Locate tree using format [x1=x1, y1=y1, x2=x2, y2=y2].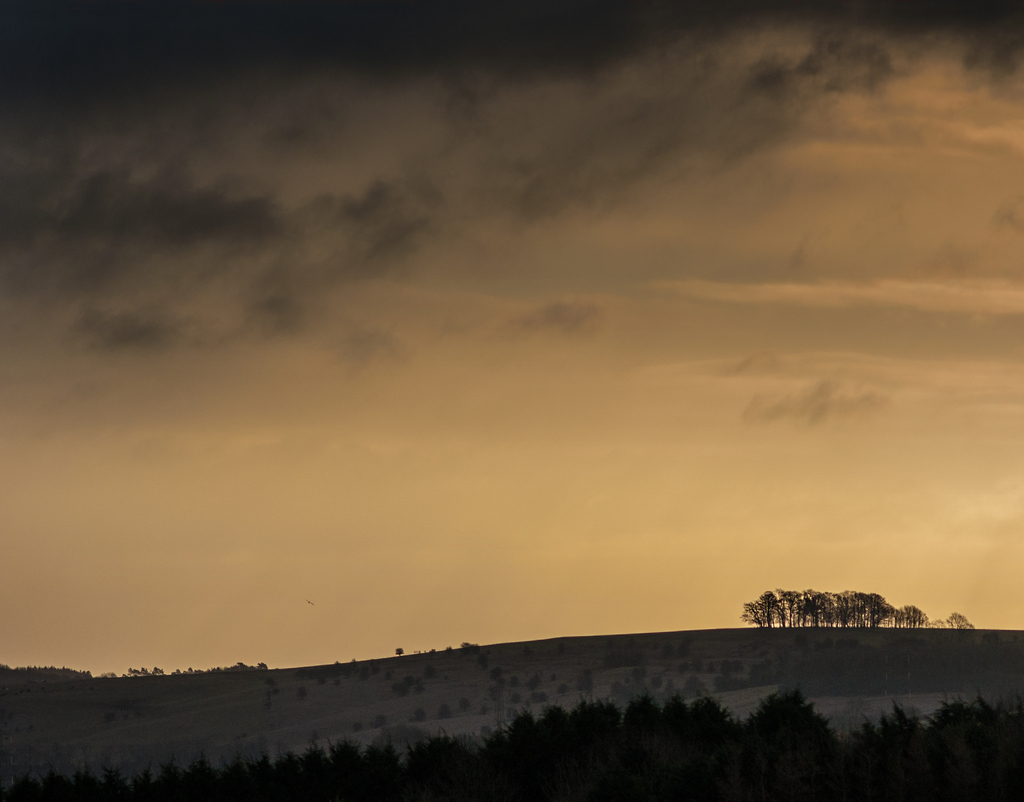
[x1=772, y1=587, x2=806, y2=625].
